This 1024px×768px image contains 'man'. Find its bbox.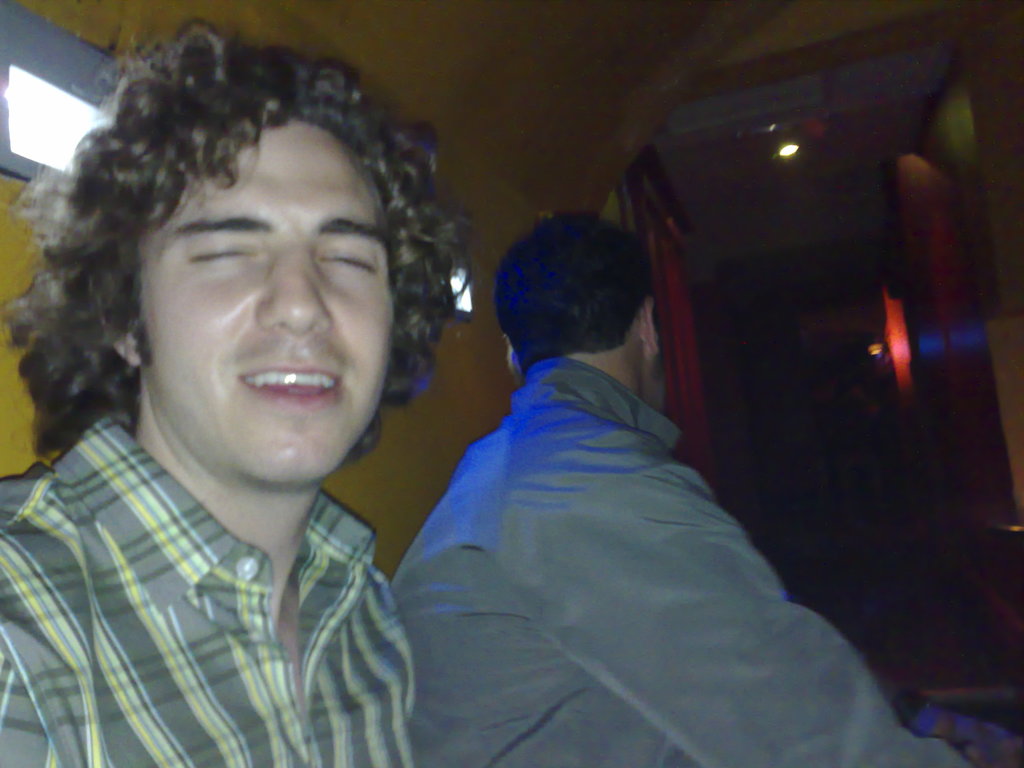
x1=413, y1=205, x2=968, y2=767.
